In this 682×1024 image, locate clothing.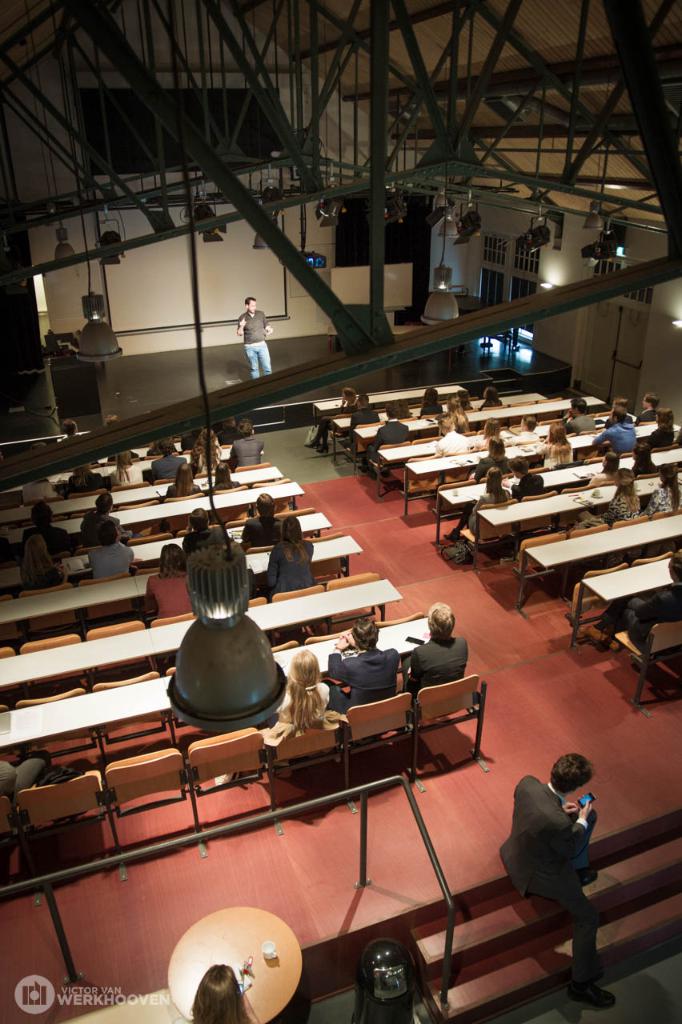
Bounding box: region(232, 433, 269, 468).
